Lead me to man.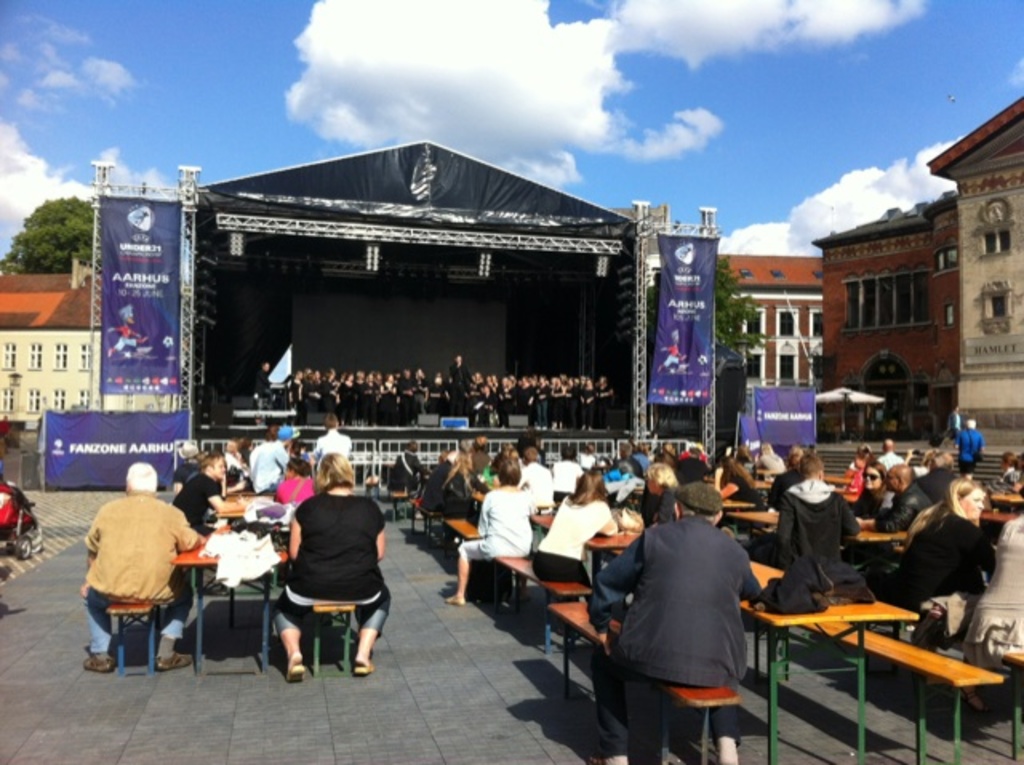
Lead to pyautogui.locateOnScreen(179, 453, 240, 527).
